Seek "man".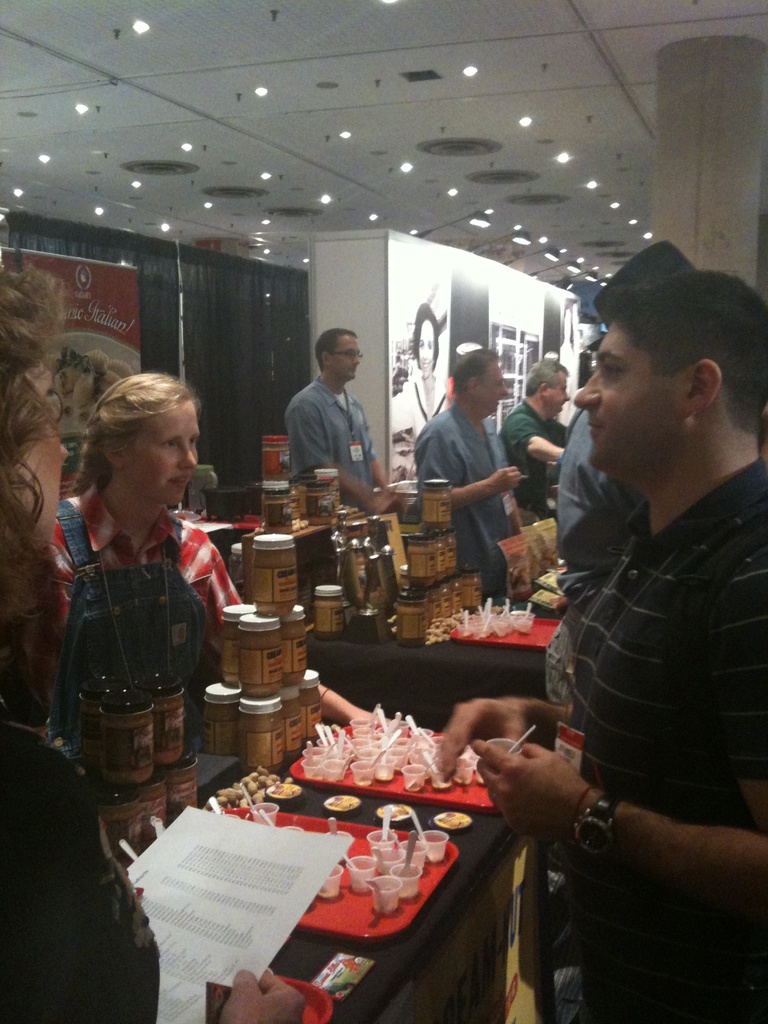
<bbox>276, 326, 377, 509</bbox>.
